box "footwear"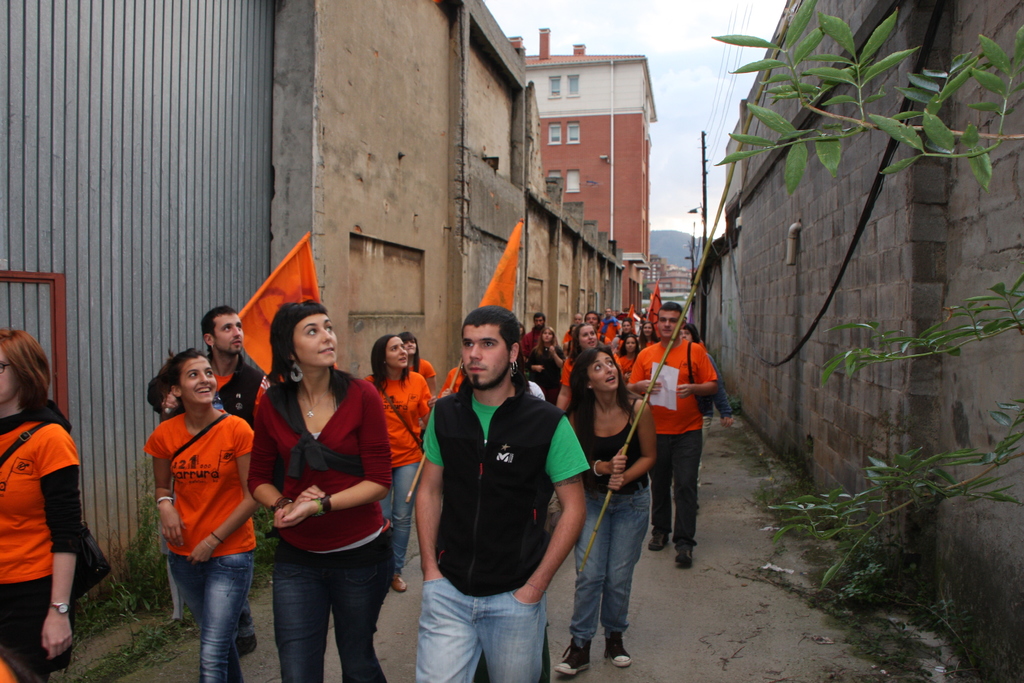
[240,636,257,658]
